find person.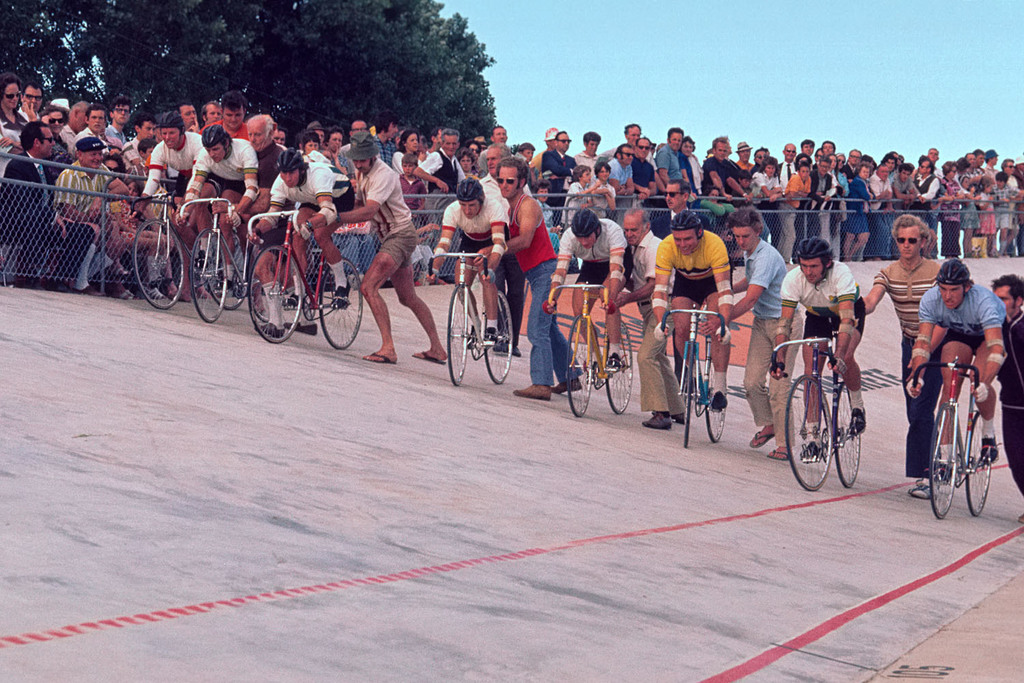
<box>541,132,578,206</box>.
